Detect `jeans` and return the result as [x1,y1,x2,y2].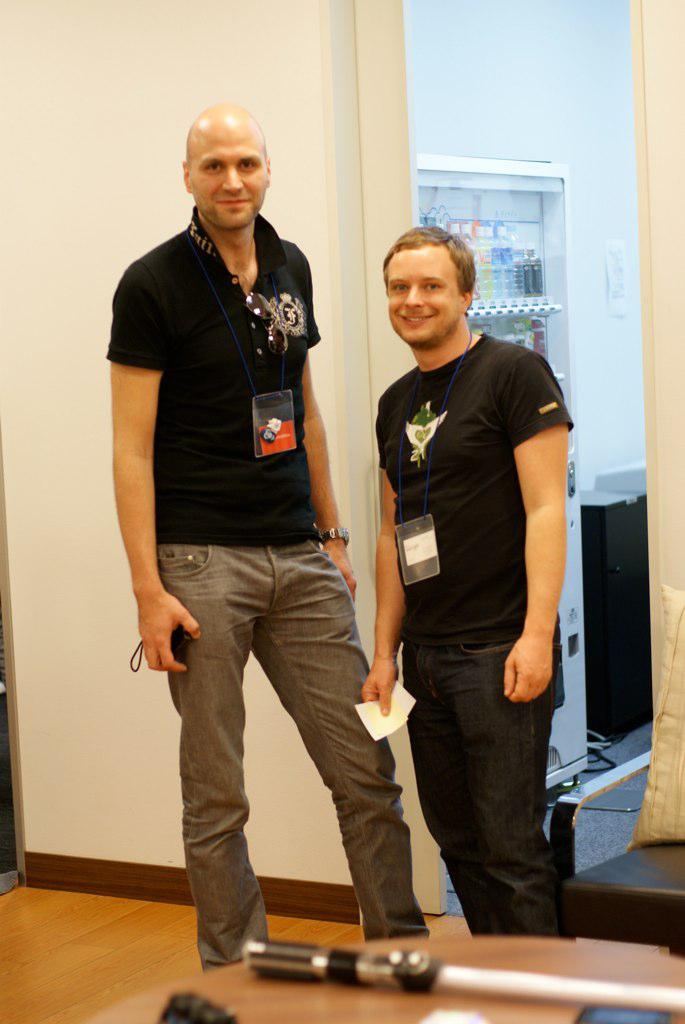
[394,640,571,937].
